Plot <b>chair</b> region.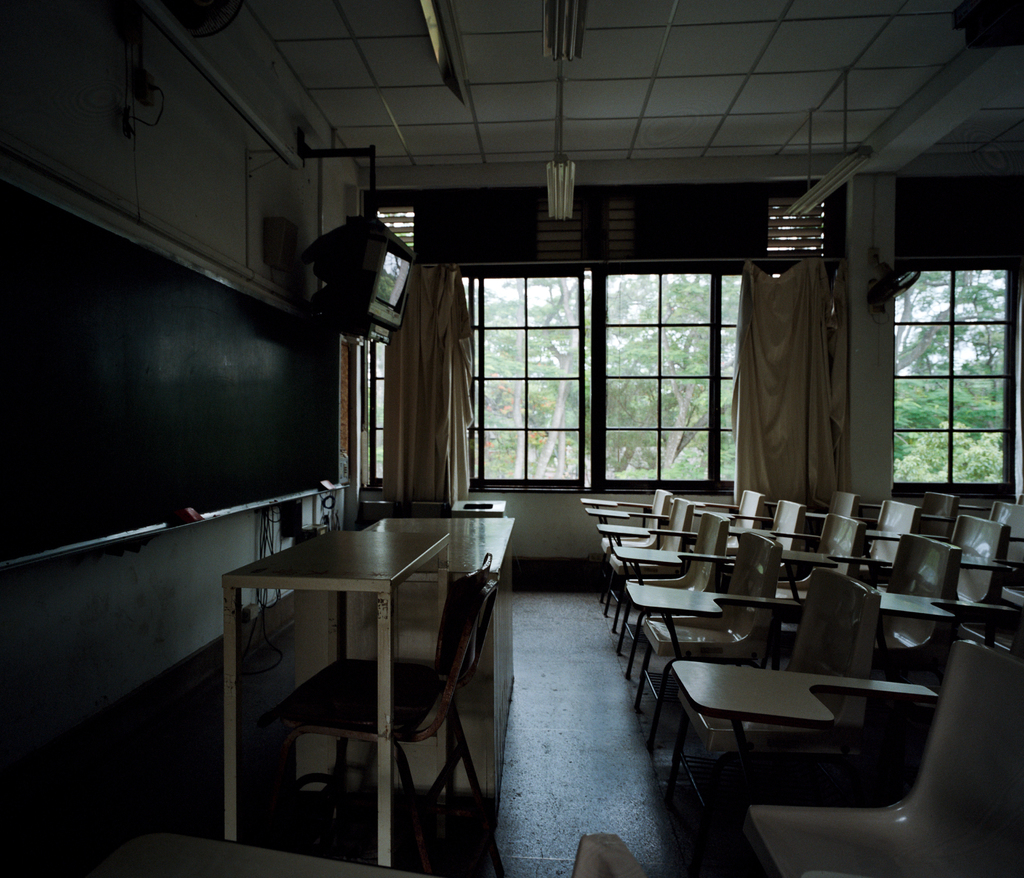
Plotted at 585 492 689 625.
